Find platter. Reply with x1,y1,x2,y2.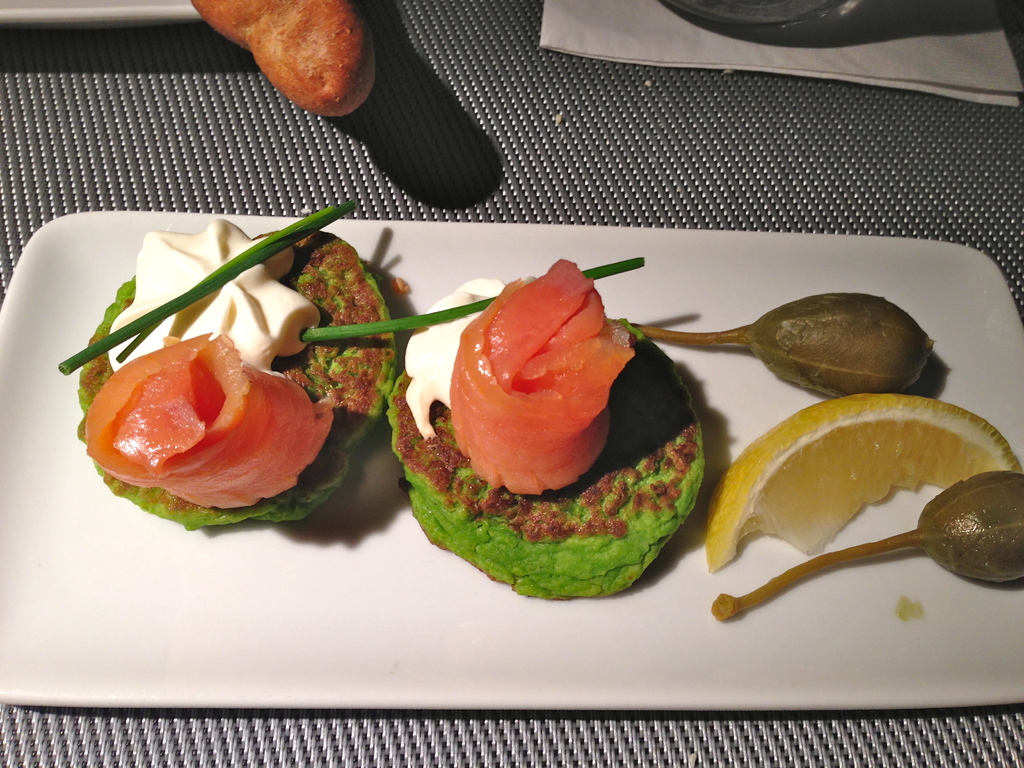
0,214,1023,709.
